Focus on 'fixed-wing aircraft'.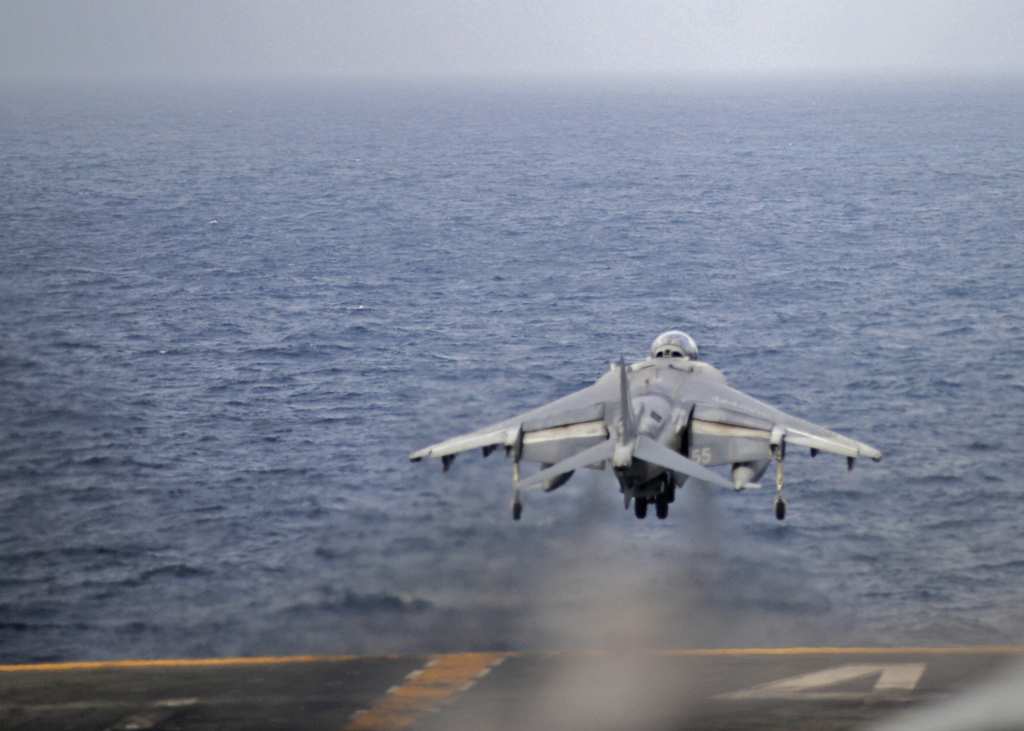
Focused at [x1=406, y1=326, x2=886, y2=520].
